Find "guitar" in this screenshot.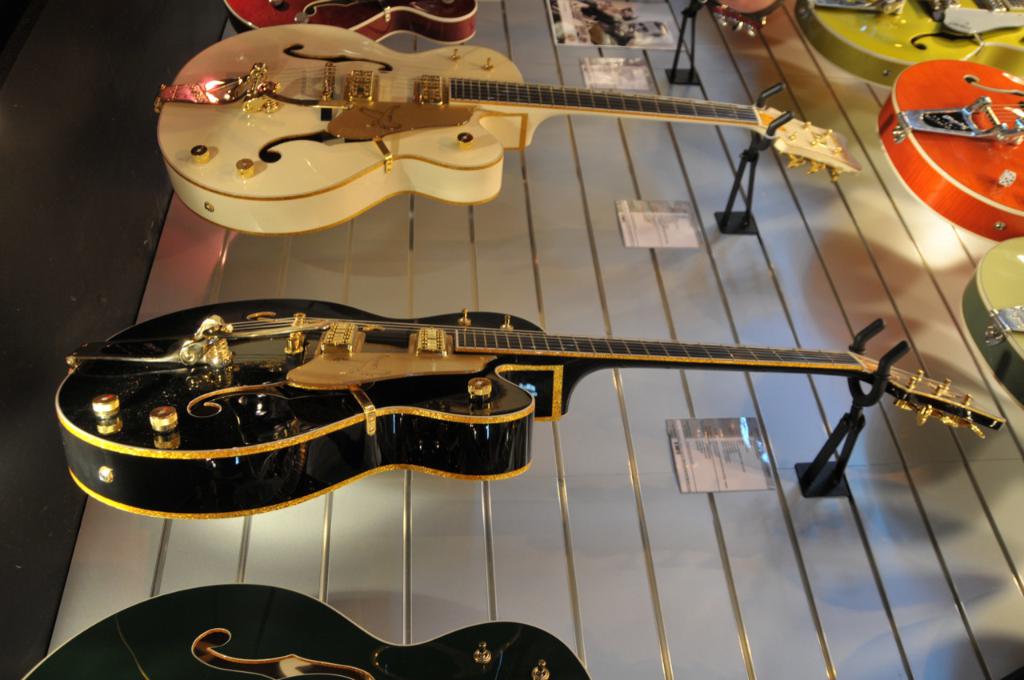
The bounding box for "guitar" is [left=870, top=56, right=1023, bottom=237].
